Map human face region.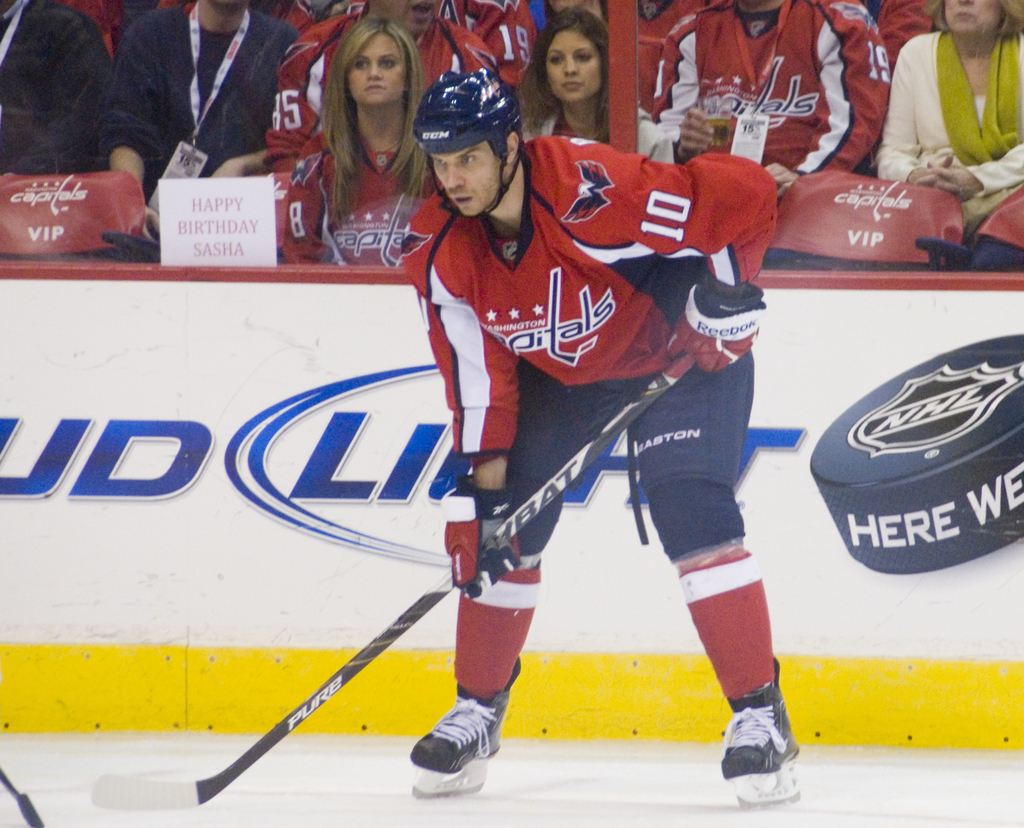
Mapped to [x1=349, y1=32, x2=406, y2=111].
